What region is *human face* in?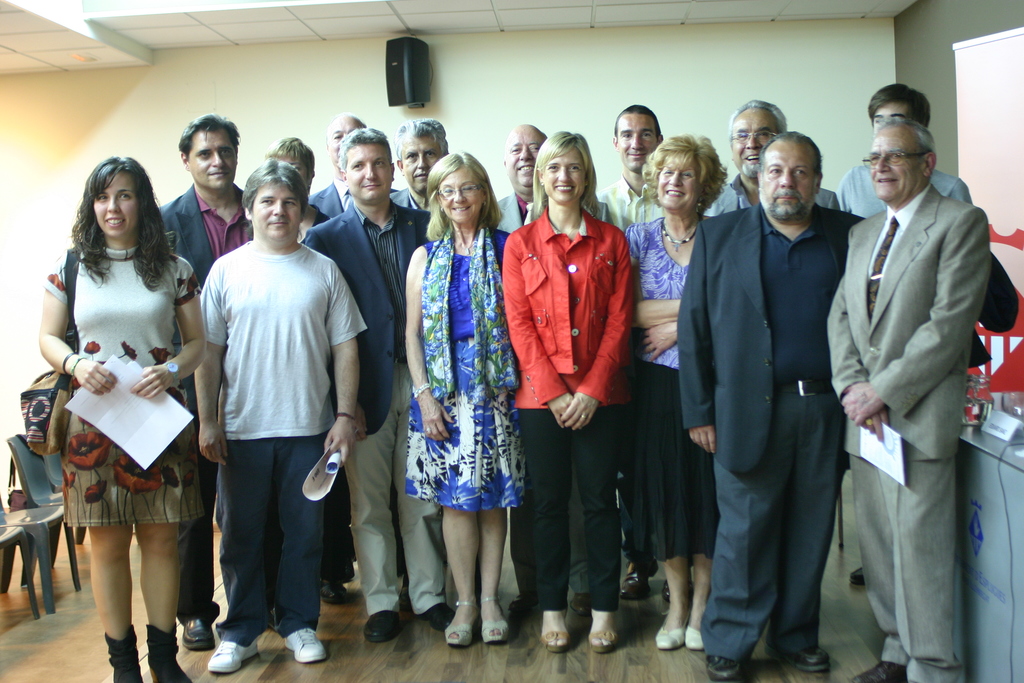
Rect(870, 135, 922, 199).
